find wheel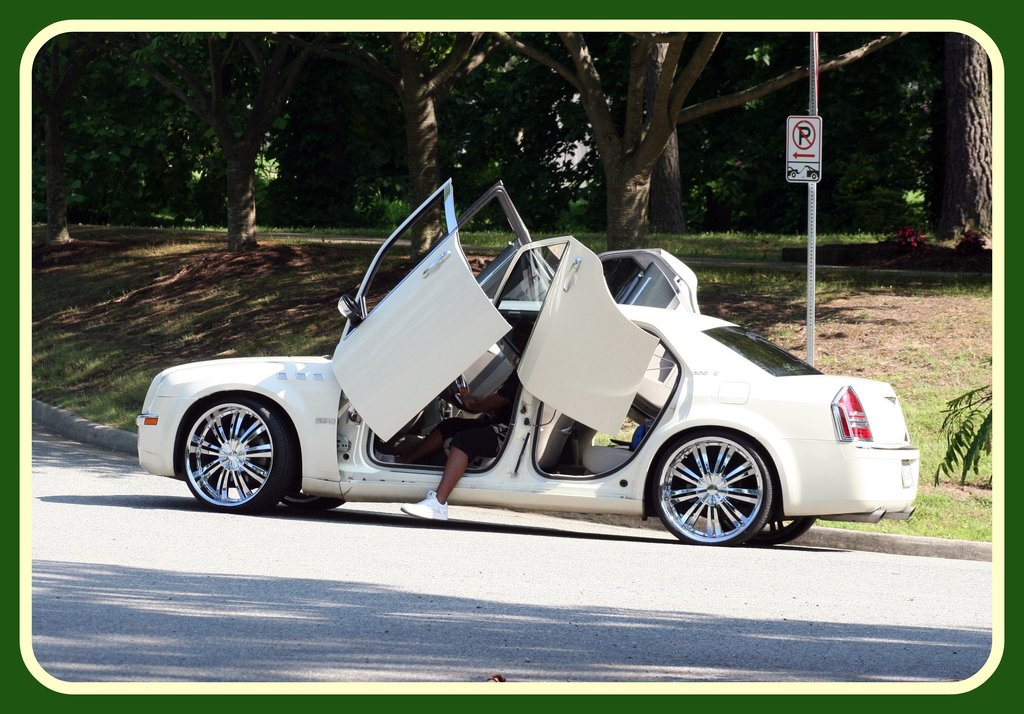
bbox=[455, 374, 470, 391]
